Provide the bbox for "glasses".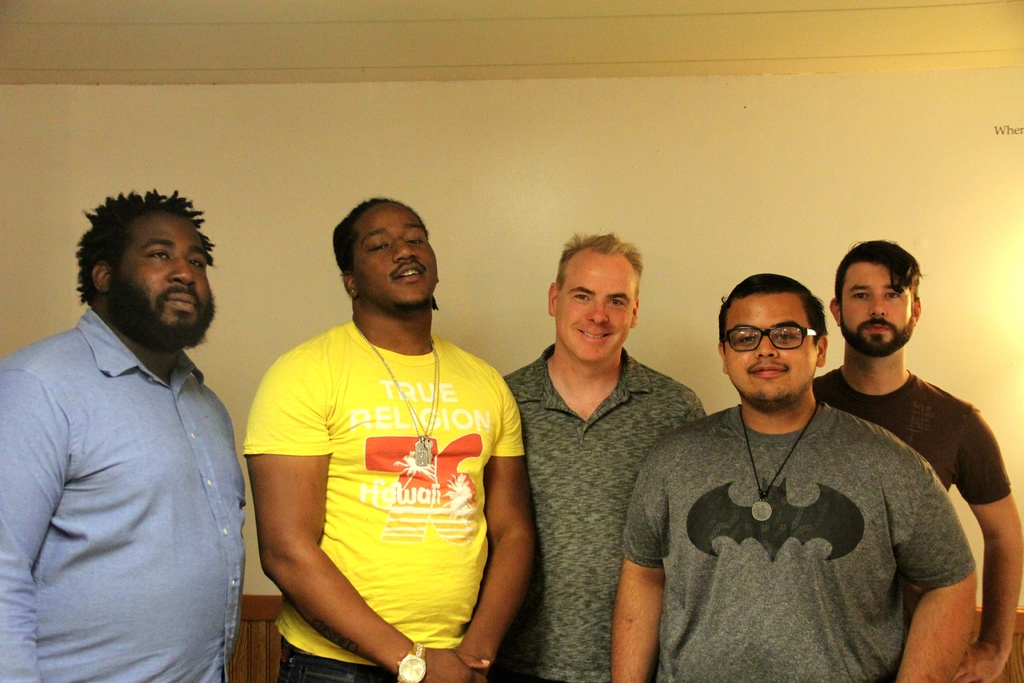
box=[719, 325, 815, 352].
